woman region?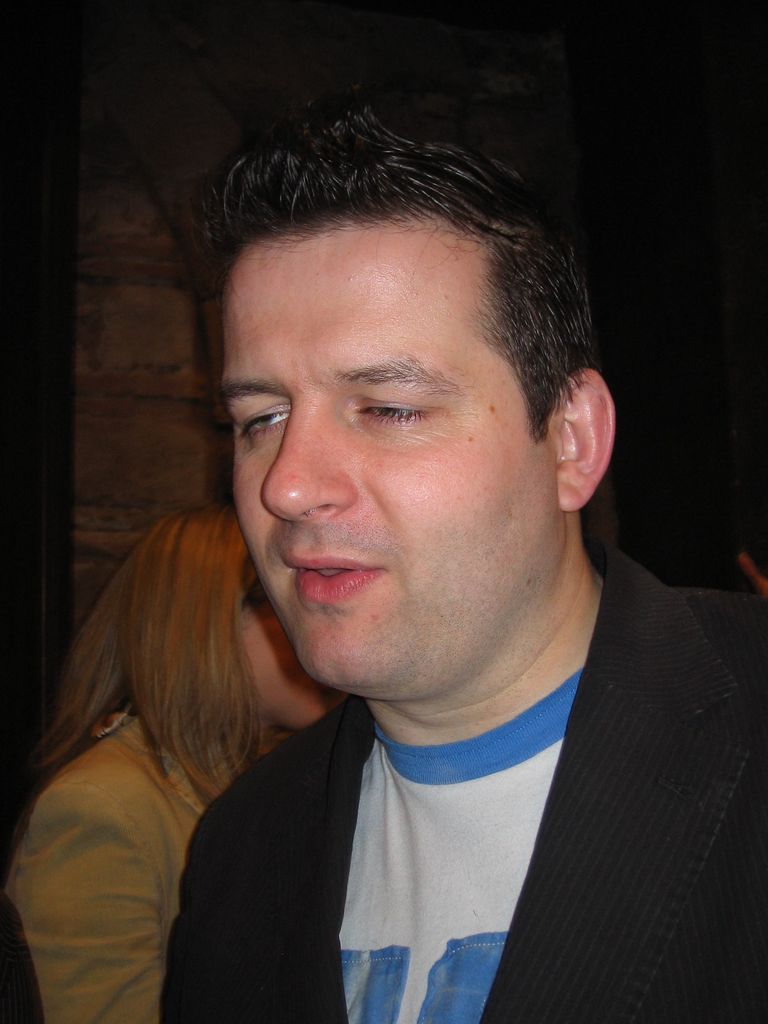
0 440 339 1023
